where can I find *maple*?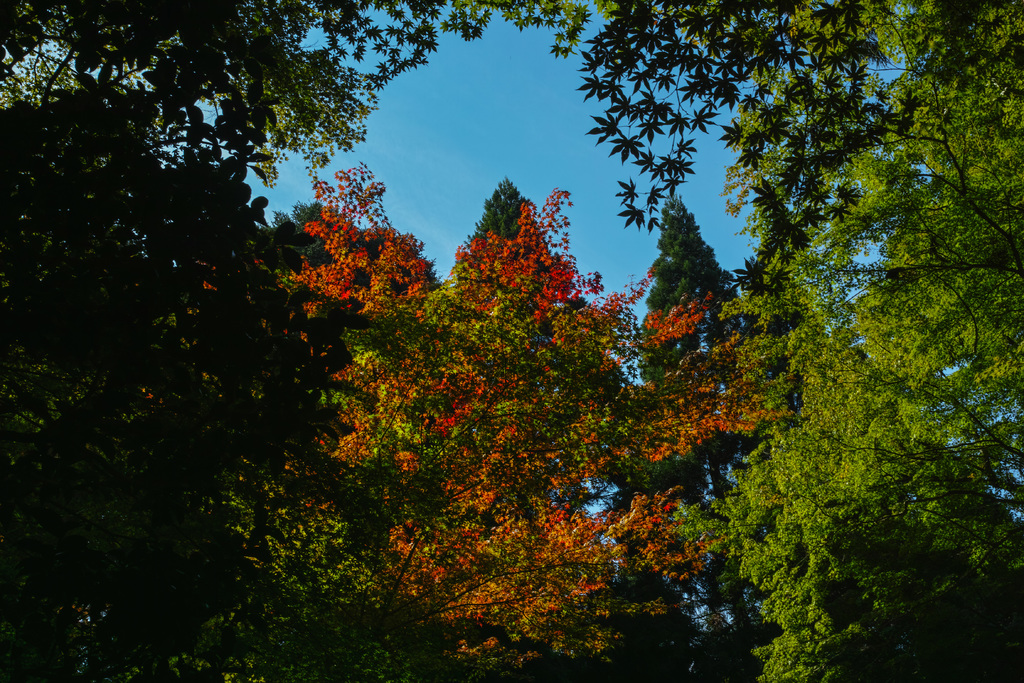
You can find it at {"x1": 143, "y1": 443, "x2": 401, "y2": 682}.
